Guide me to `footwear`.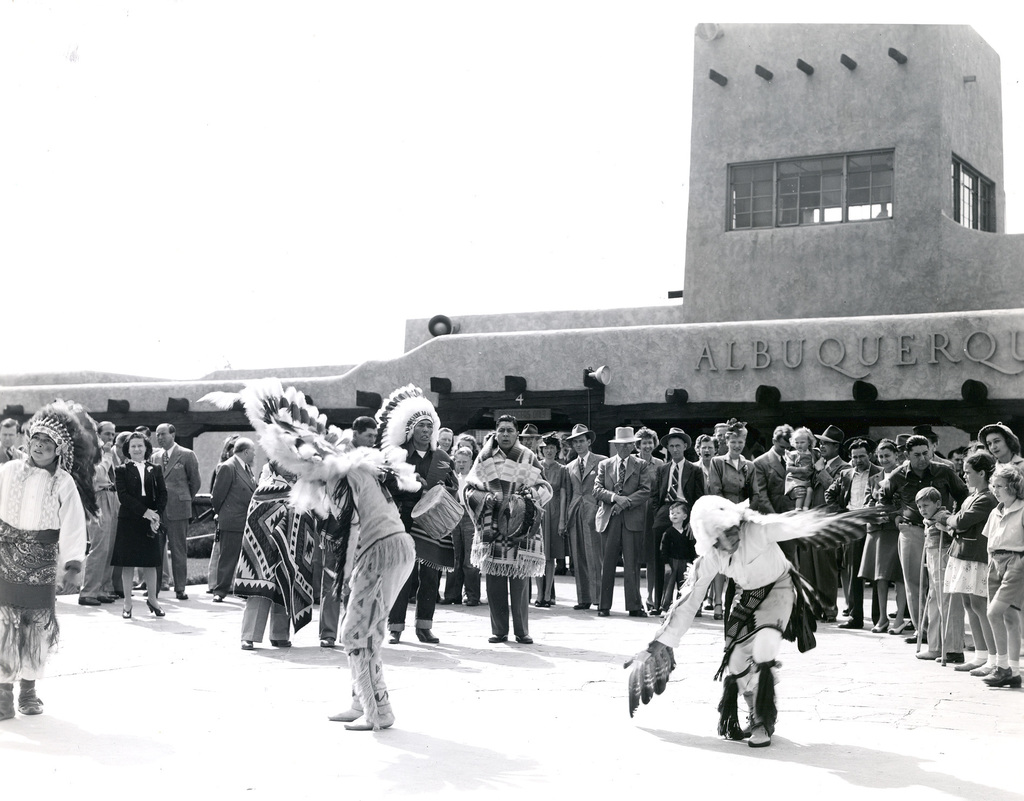
Guidance: (x1=76, y1=593, x2=102, y2=608).
